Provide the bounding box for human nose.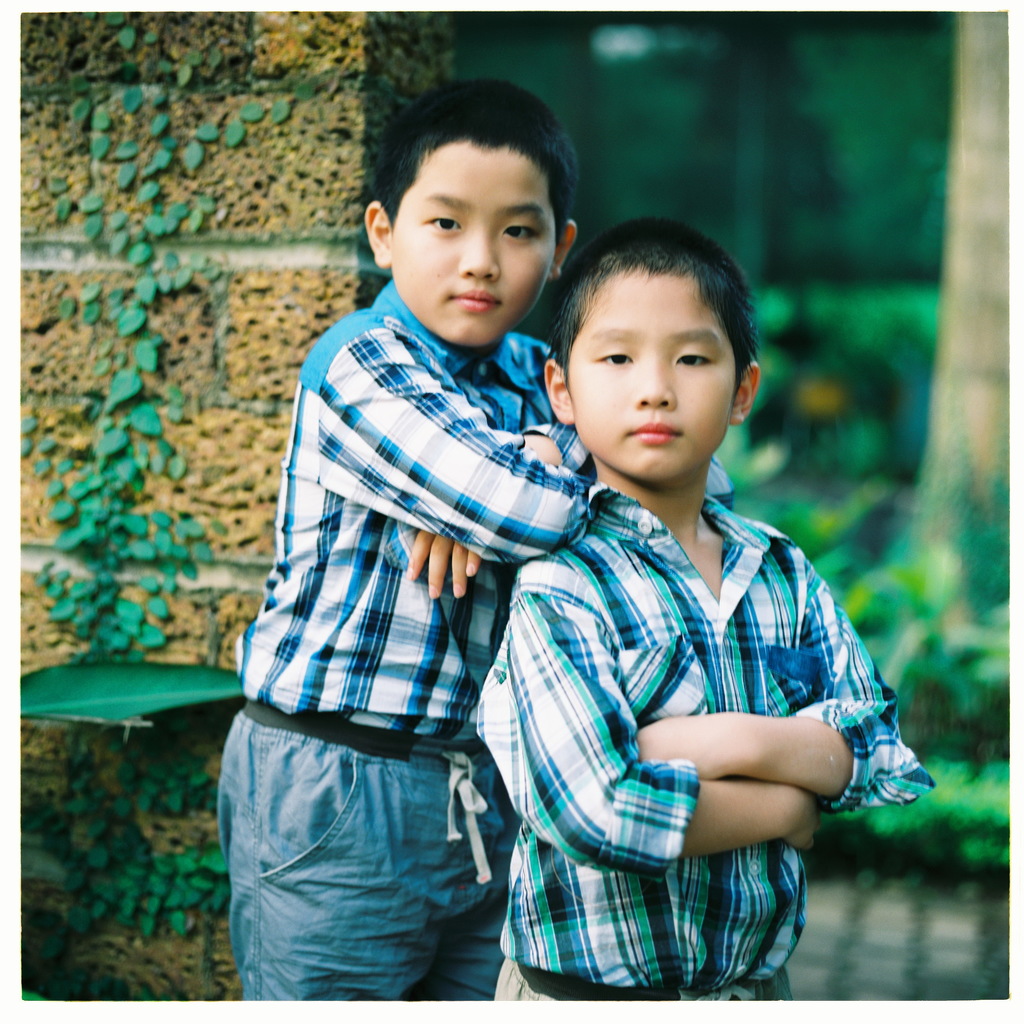
(left=635, top=357, right=675, bottom=409).
